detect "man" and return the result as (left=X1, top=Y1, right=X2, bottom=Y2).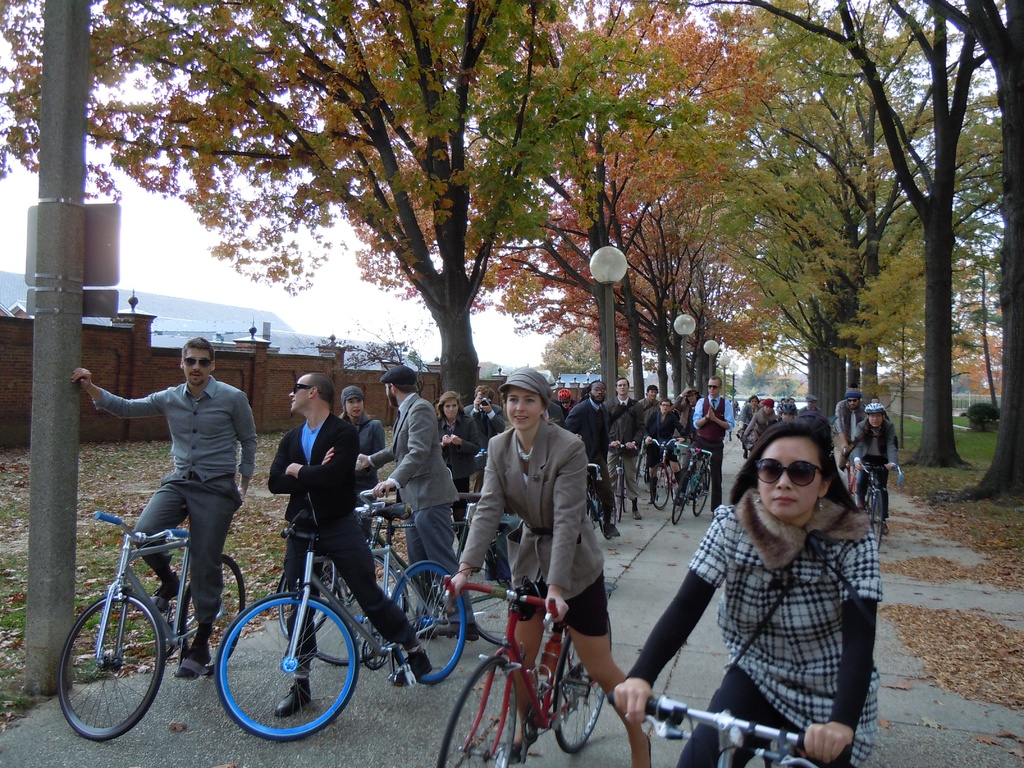
(left=609, top=378, right=644, bottom=516).
